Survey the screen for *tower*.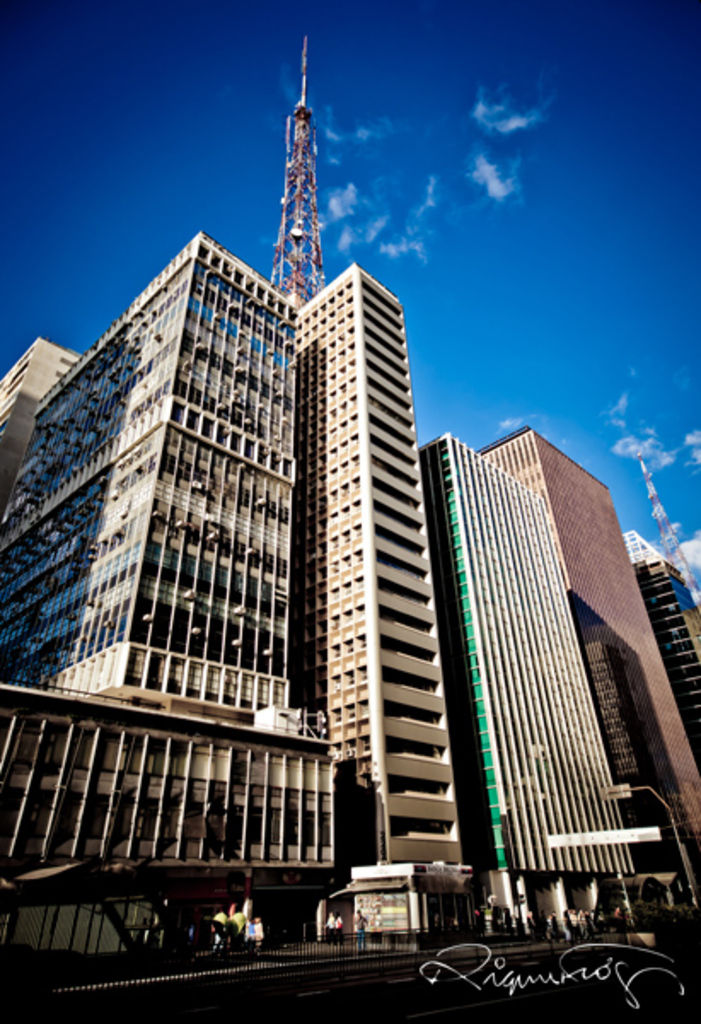
Survey found: bbox=[478, 433, 694, 857].
